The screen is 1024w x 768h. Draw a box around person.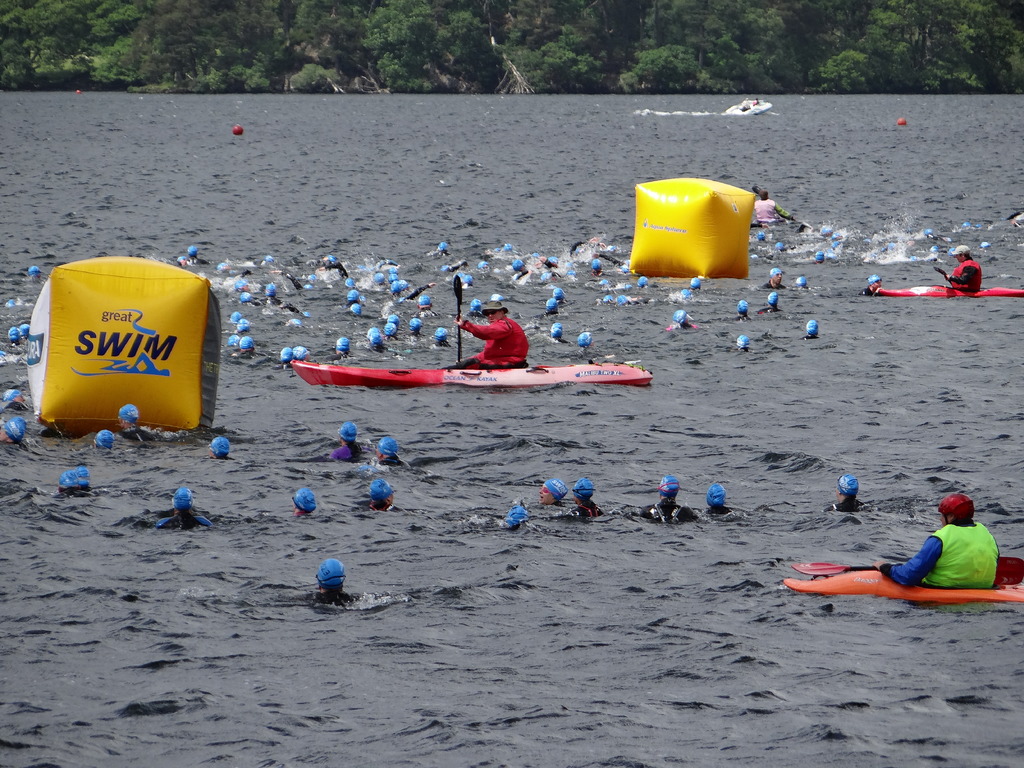
232:311:242:323.
